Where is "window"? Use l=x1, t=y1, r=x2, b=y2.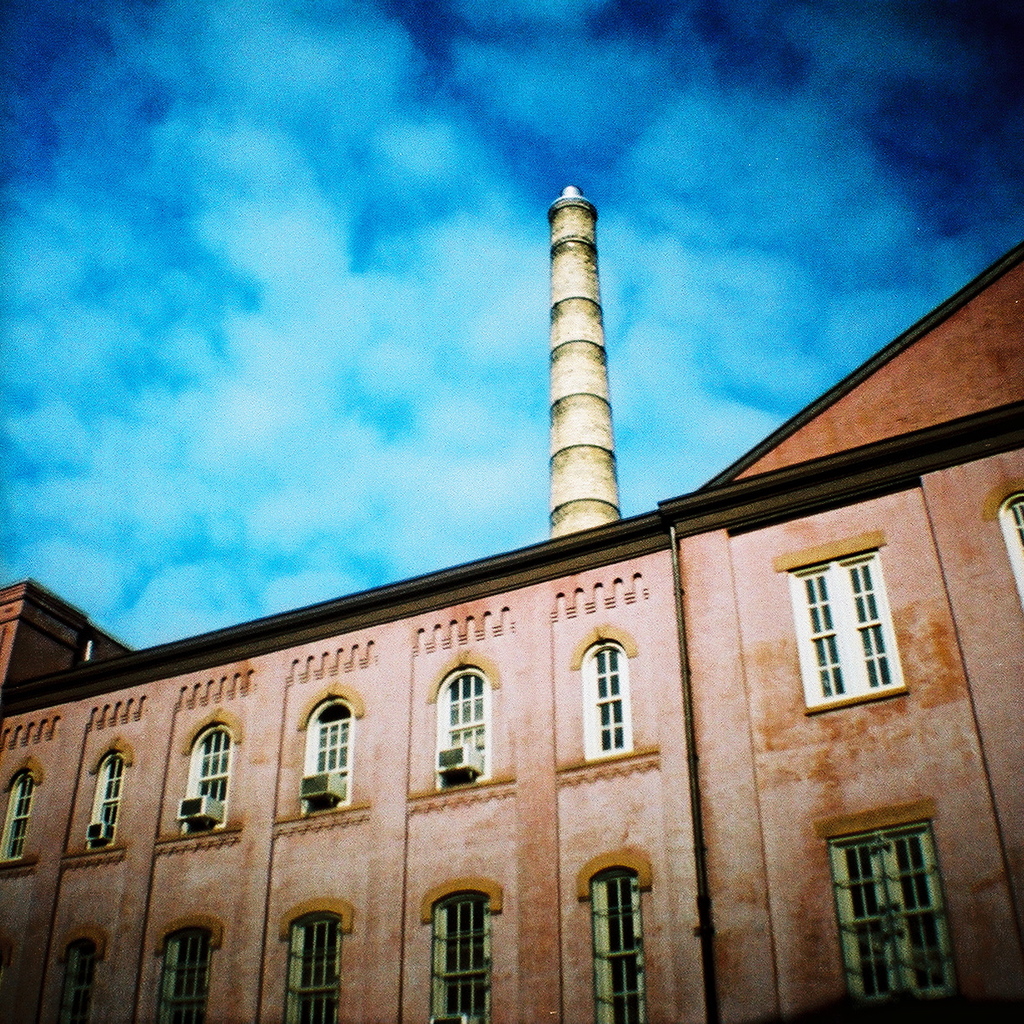
l=423, t=668, r=500, b=796.
